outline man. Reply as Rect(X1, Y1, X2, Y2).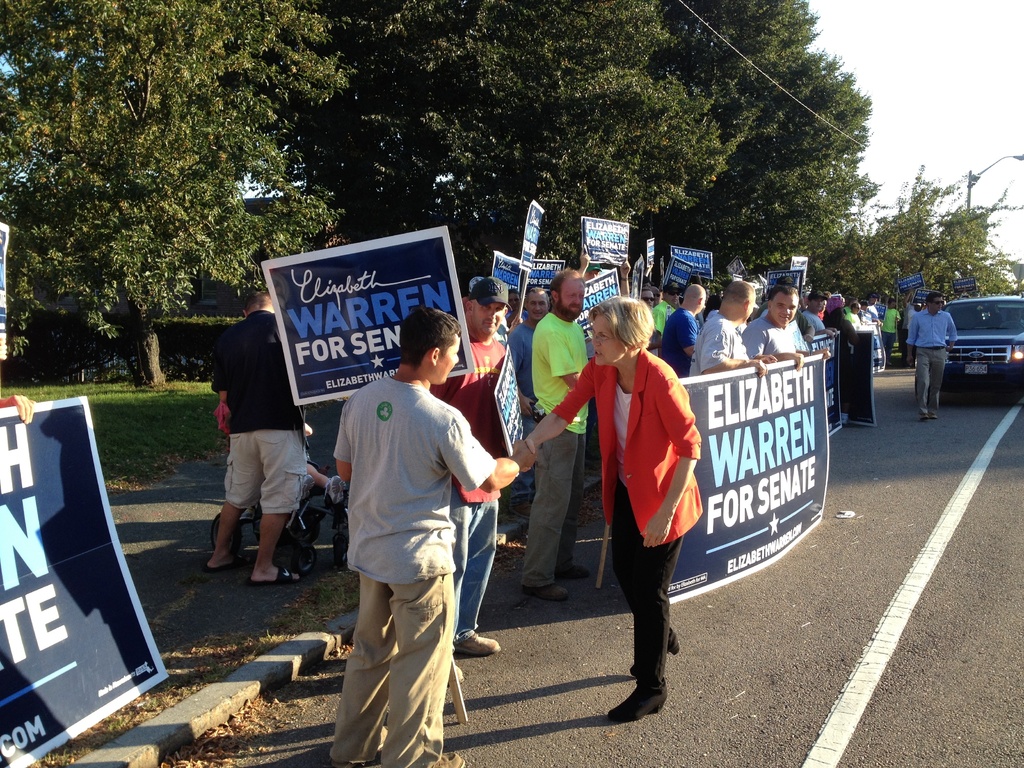
Rect(429, 278, 502, 655).
